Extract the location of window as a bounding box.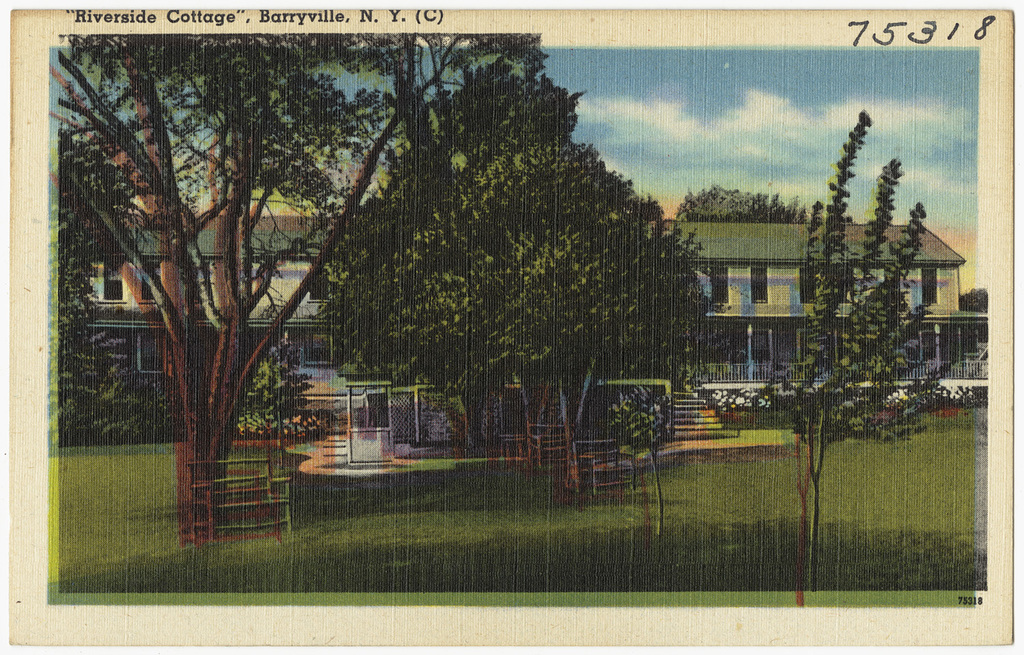
<bbox>103, 262, 122, 302</bbox>.
